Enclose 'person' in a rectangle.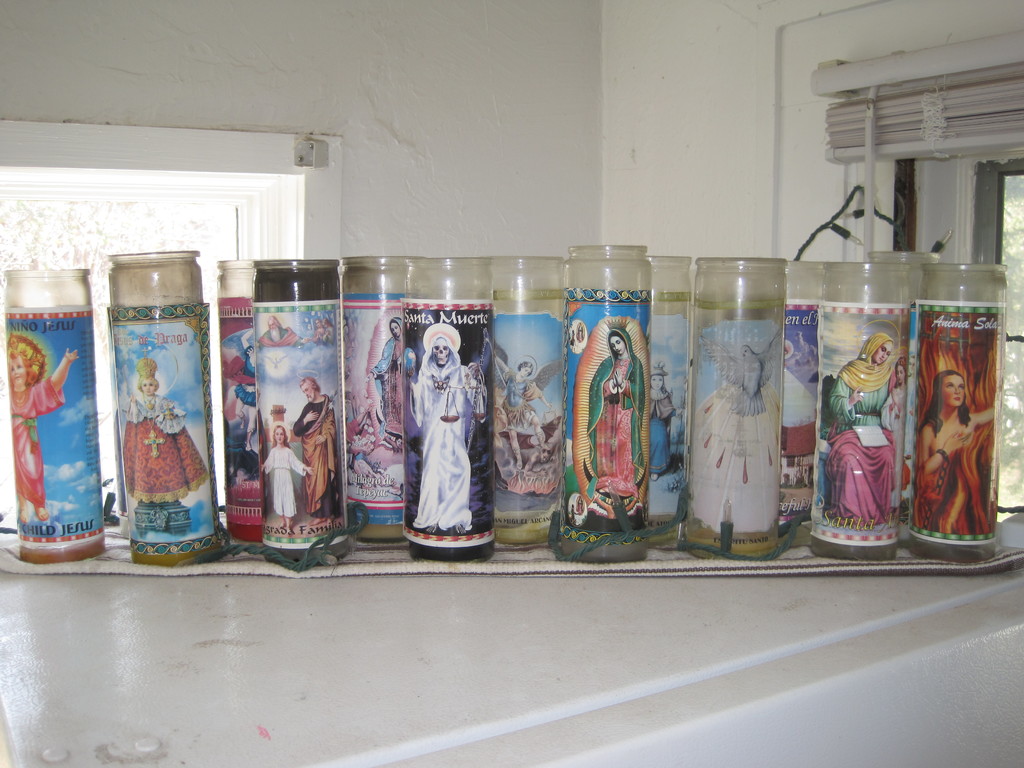
<bbox>6, 346, 88, 529</bbox>.
